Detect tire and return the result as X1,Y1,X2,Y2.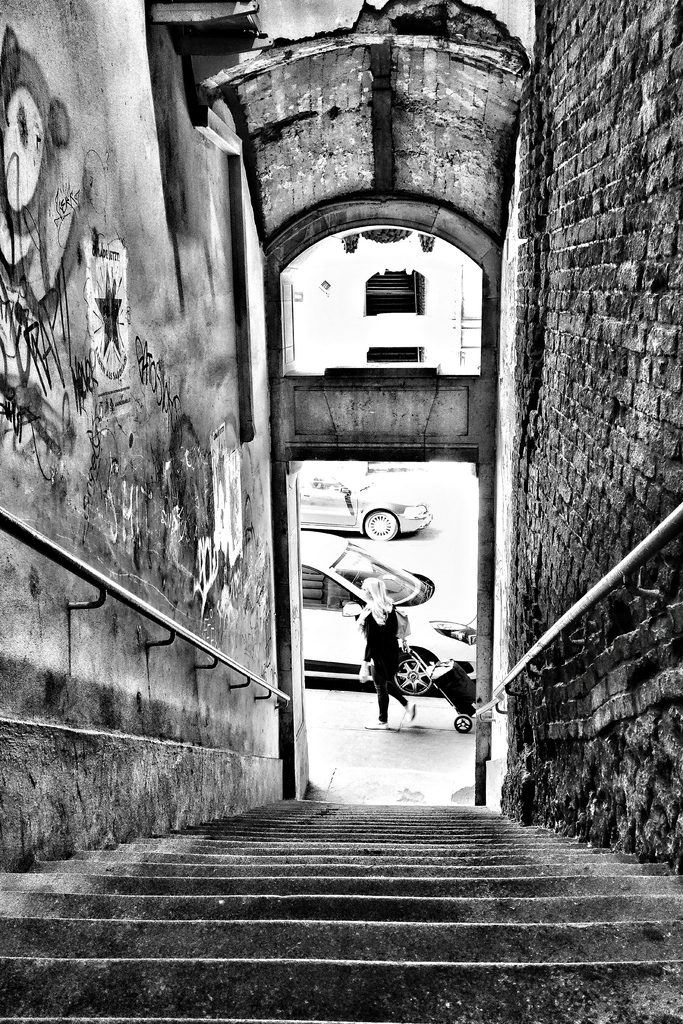
363,509,399,541.
